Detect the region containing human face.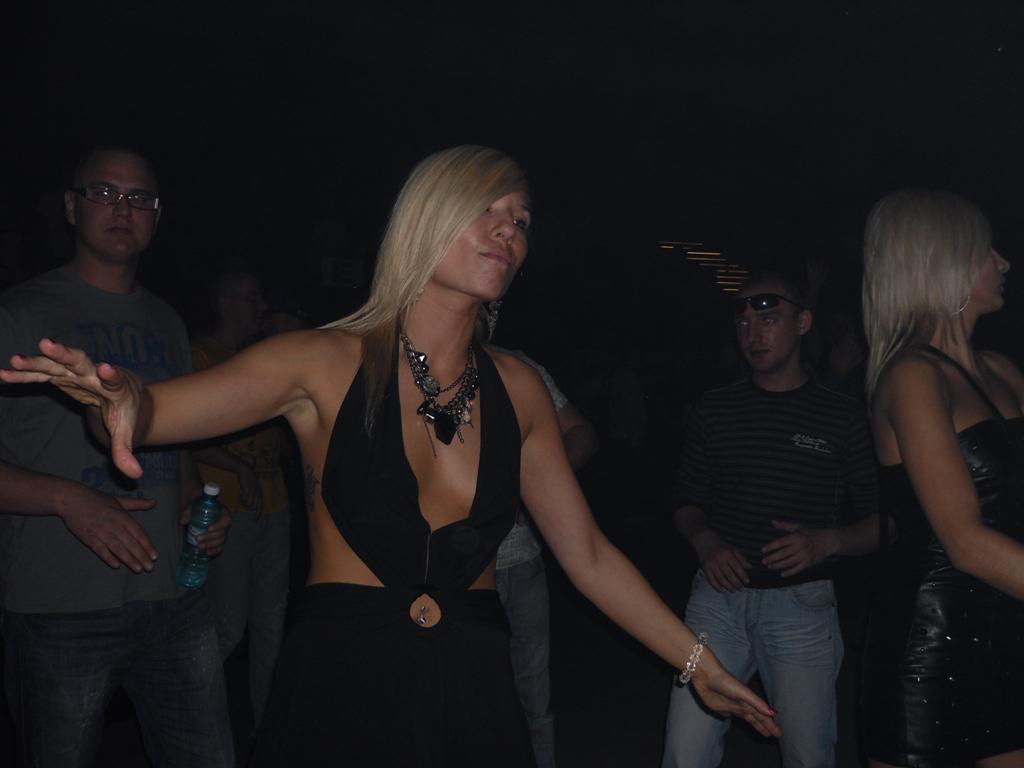
<region>72, 154, 154, 261</region>.
